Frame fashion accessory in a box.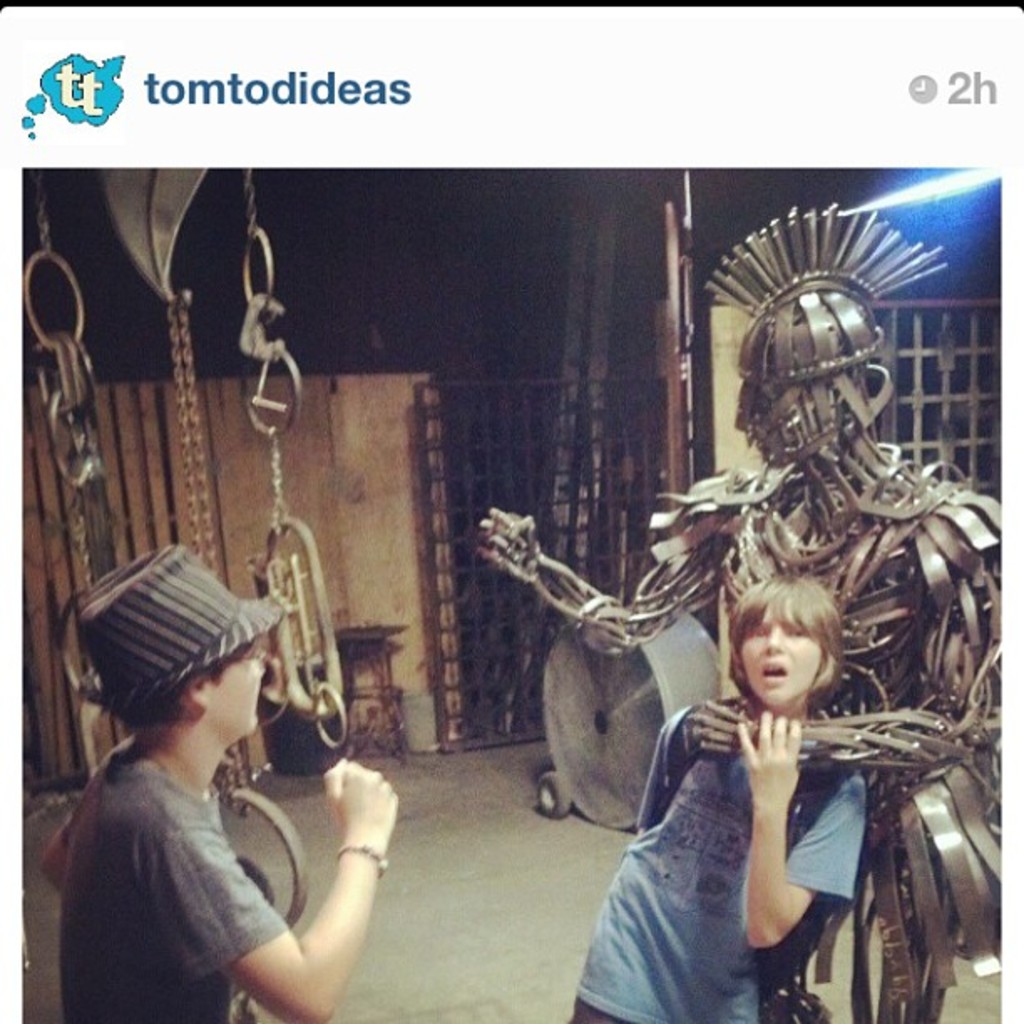
BBox(330, 838, 393, 880).
